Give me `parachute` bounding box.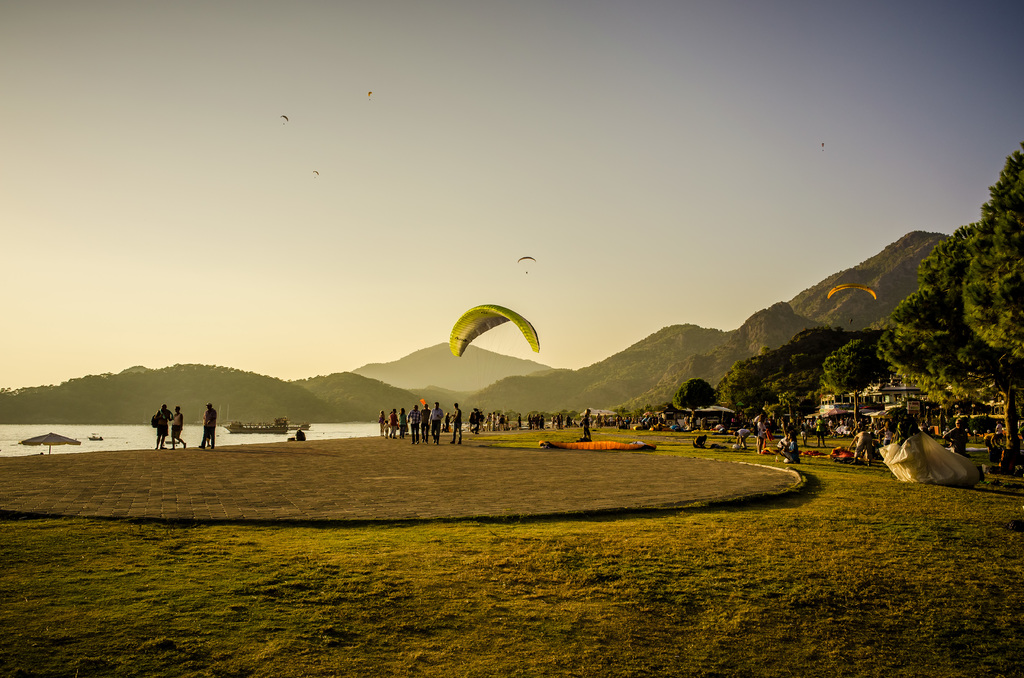
rect(826, 283, 879, 325).
